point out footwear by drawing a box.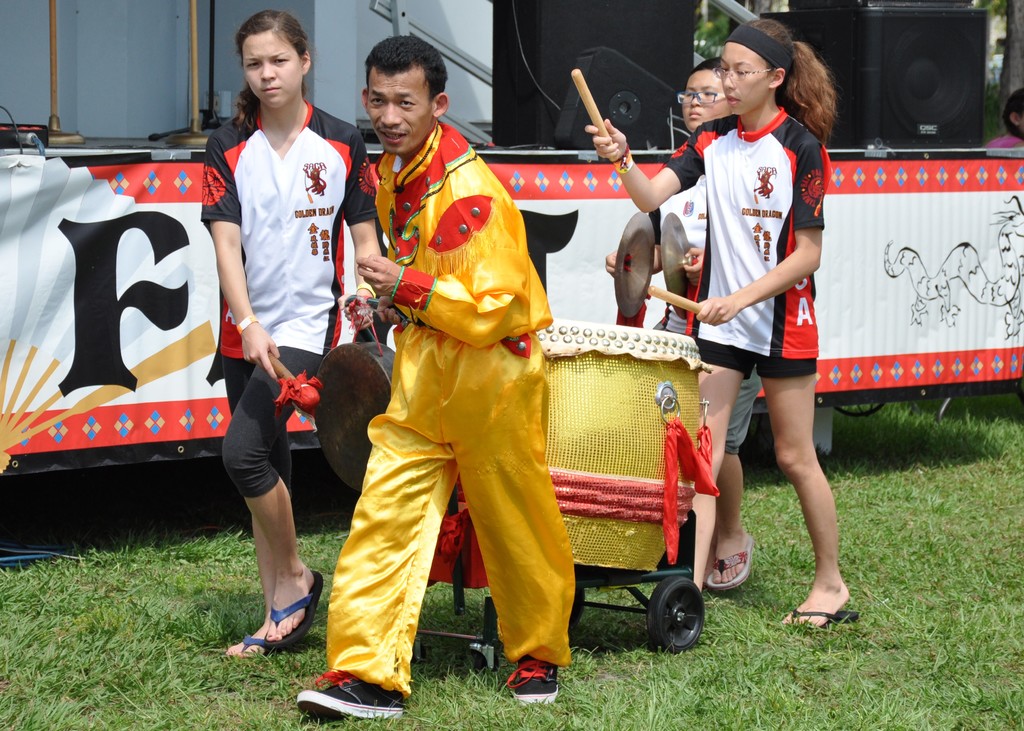
rect(777, 609, 863, 631).
